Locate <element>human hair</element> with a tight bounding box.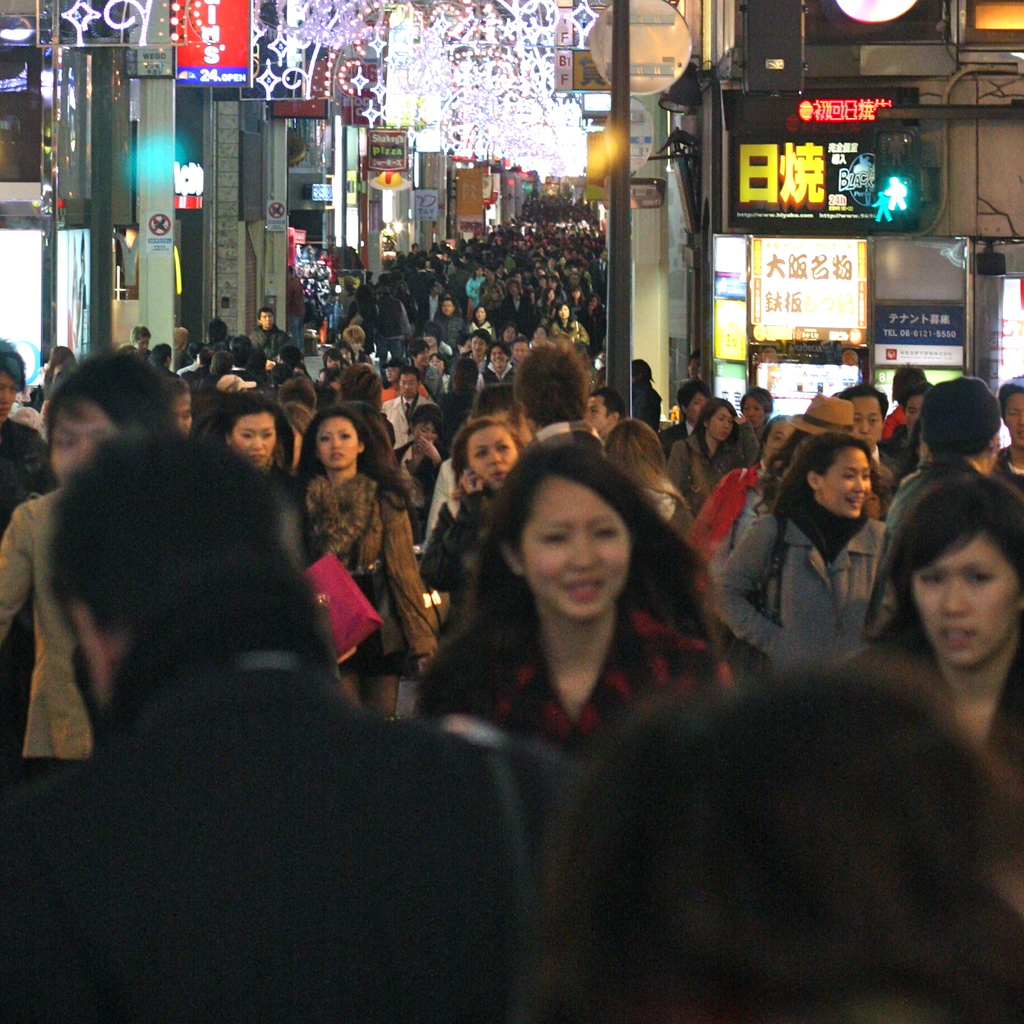
[left=774, top=428, right=872, bottom=511].
